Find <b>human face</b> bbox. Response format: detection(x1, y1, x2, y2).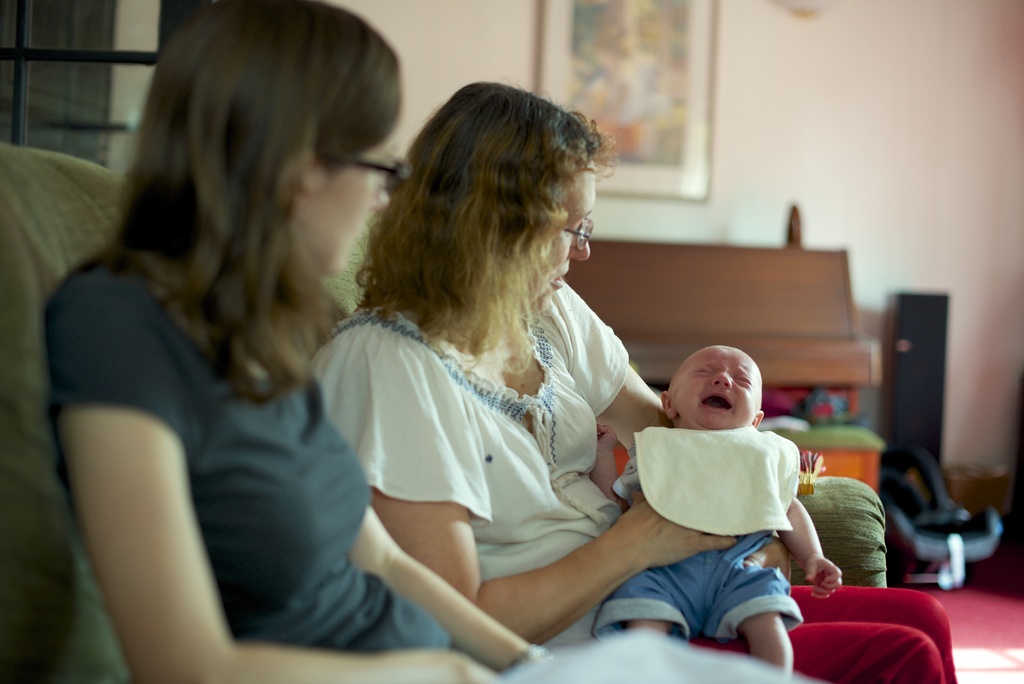
detection(672, 343, 762, 432).
